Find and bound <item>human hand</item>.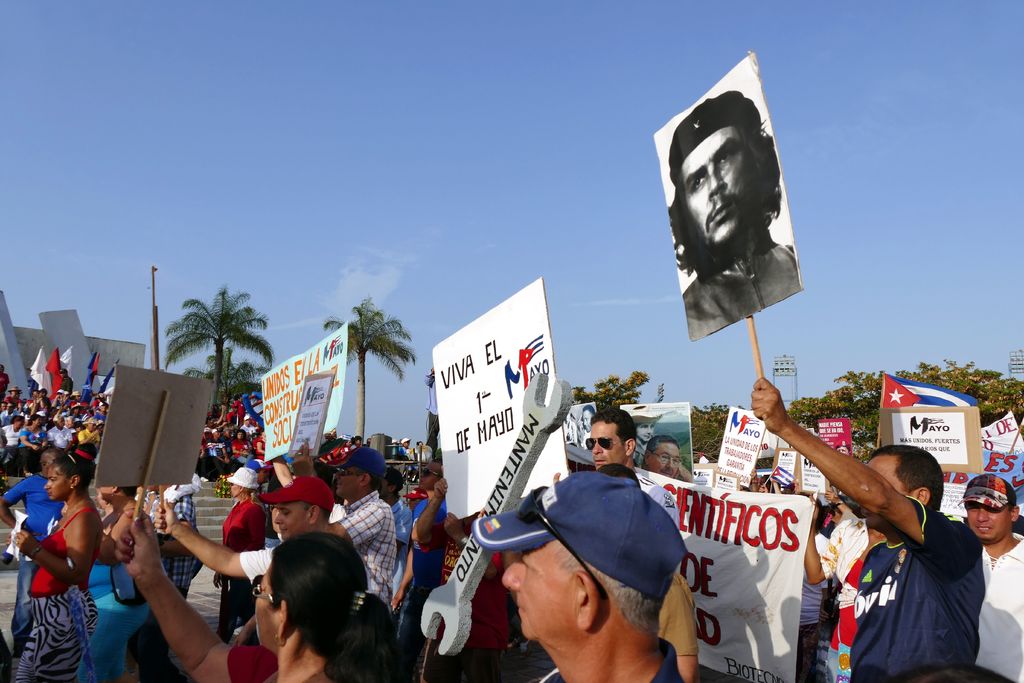
Bound: x1=240 y1=448 x2=252 y2=457.
